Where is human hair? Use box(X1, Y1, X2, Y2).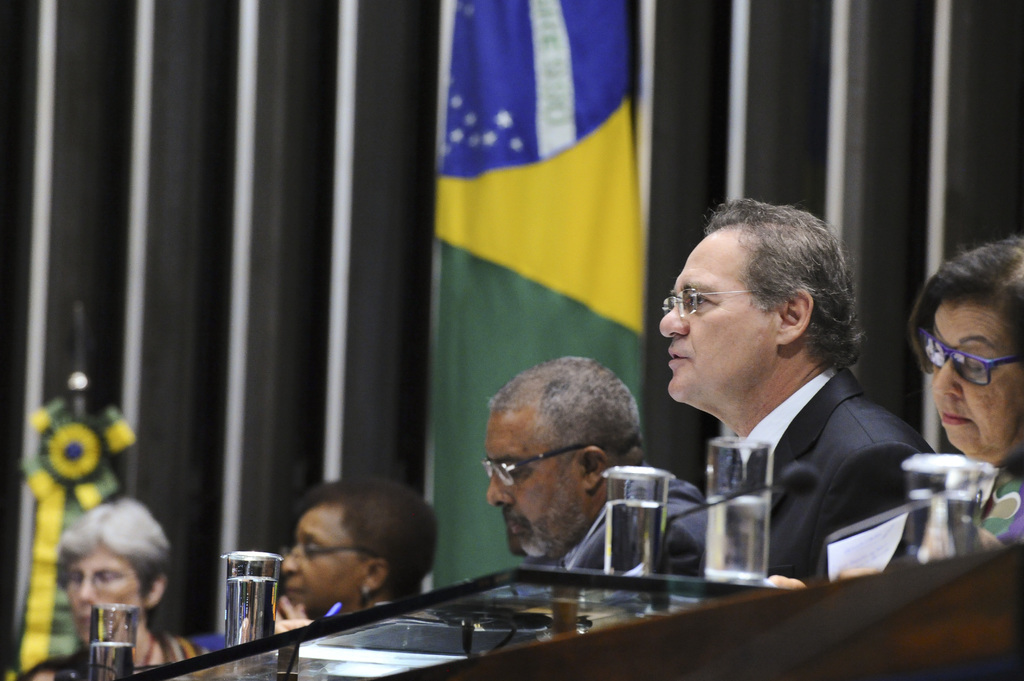
box(911, 233, 1023, 378).
